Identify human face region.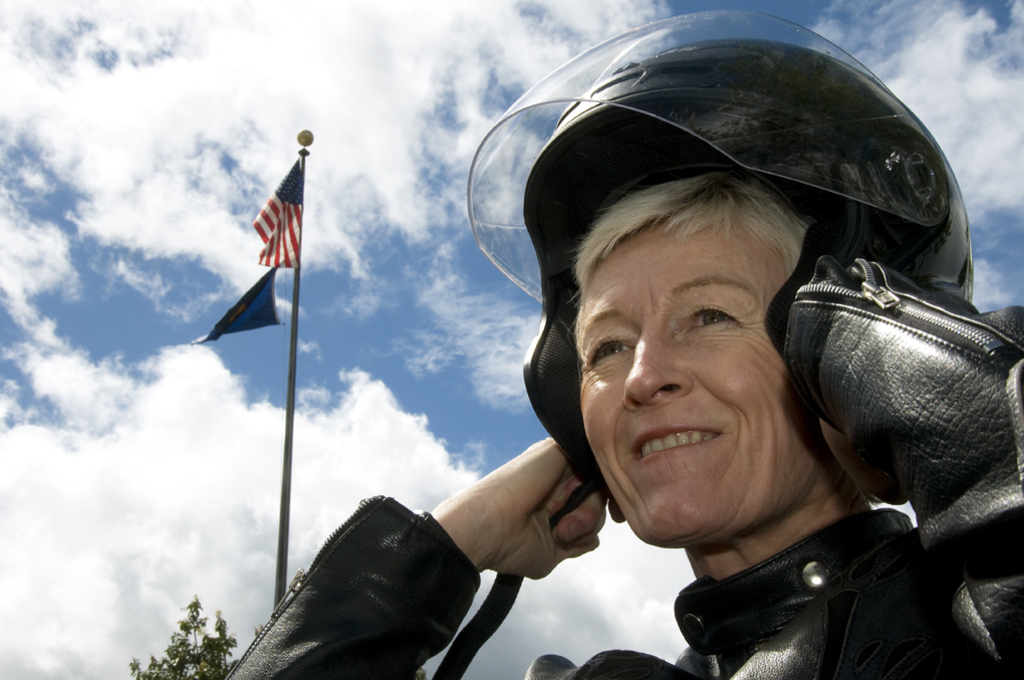
Region: 579,224,791,533.
